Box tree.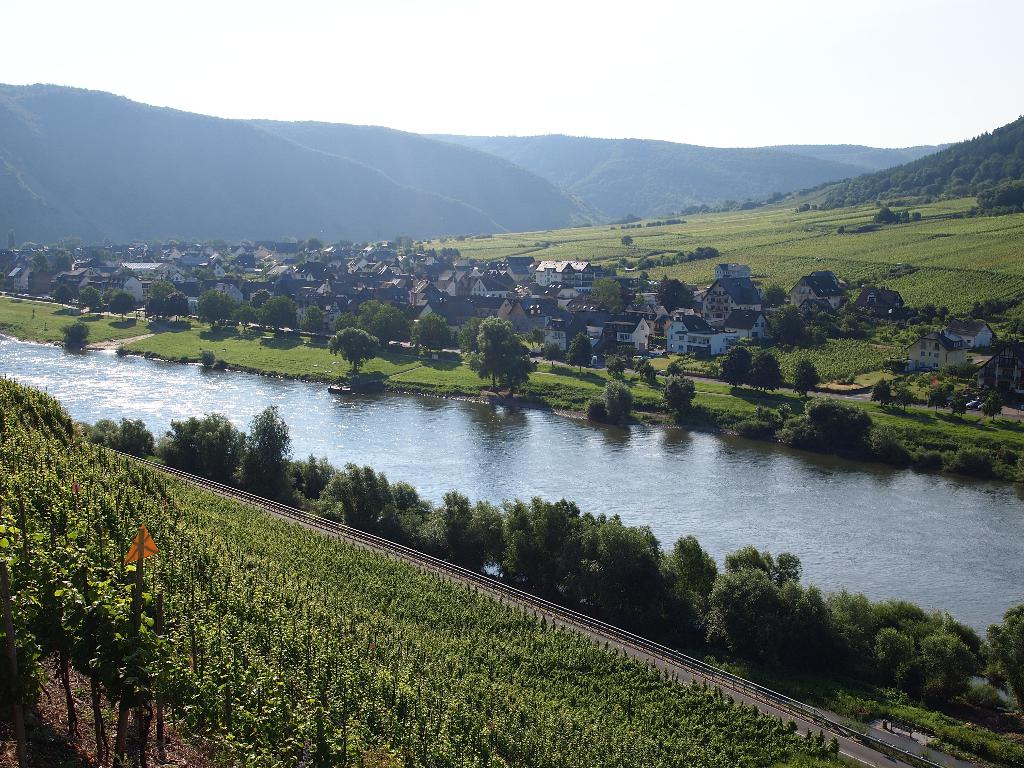
detection(591, 278, 630, 315).
